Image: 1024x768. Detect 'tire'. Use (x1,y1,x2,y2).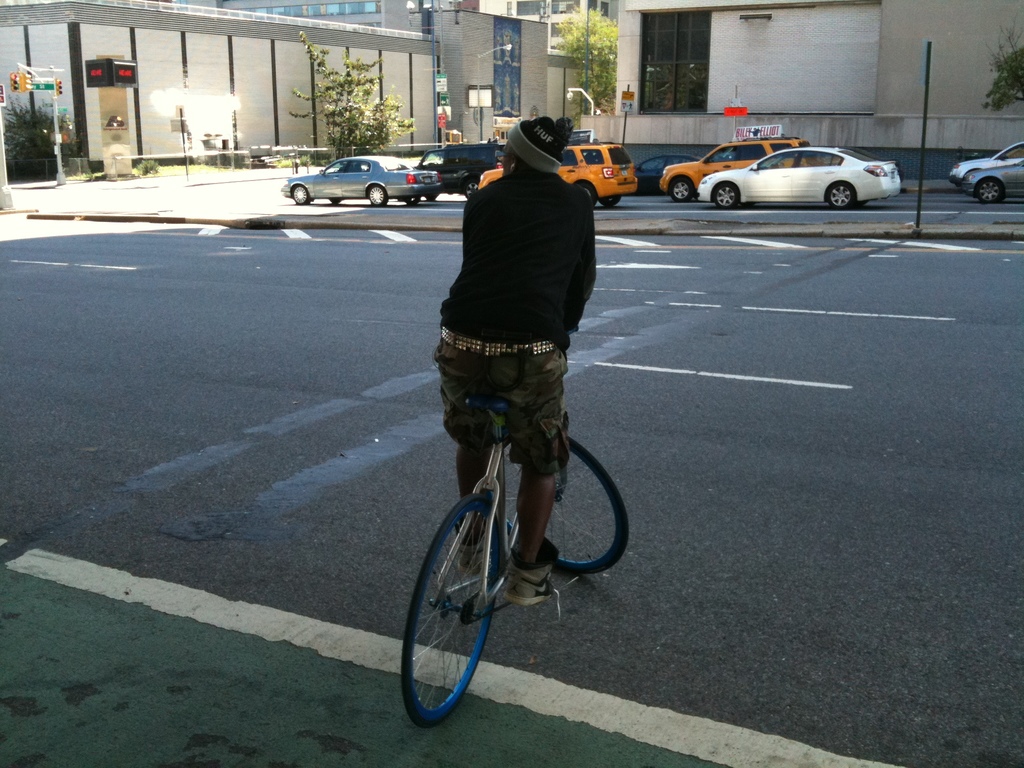
(599,196,620,208).
